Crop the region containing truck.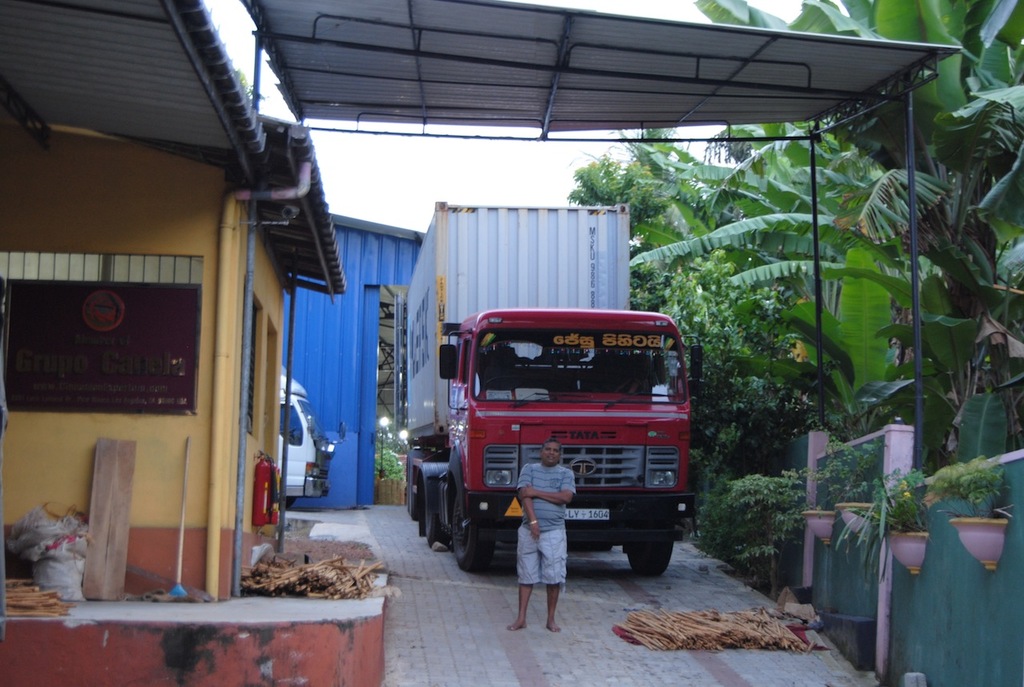
Crop region: {"x1": 403, "y1": 302, "x2": 710, "y2": 581}.
